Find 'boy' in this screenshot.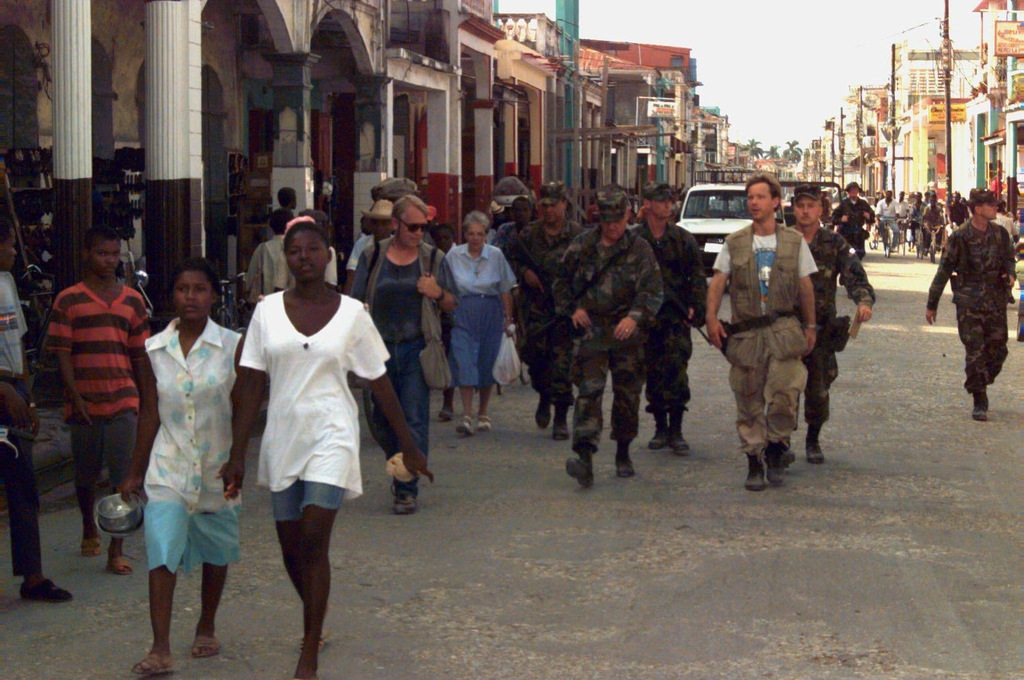
The bounding box for 'boy' is bbox(44, 235, 153, 579).
